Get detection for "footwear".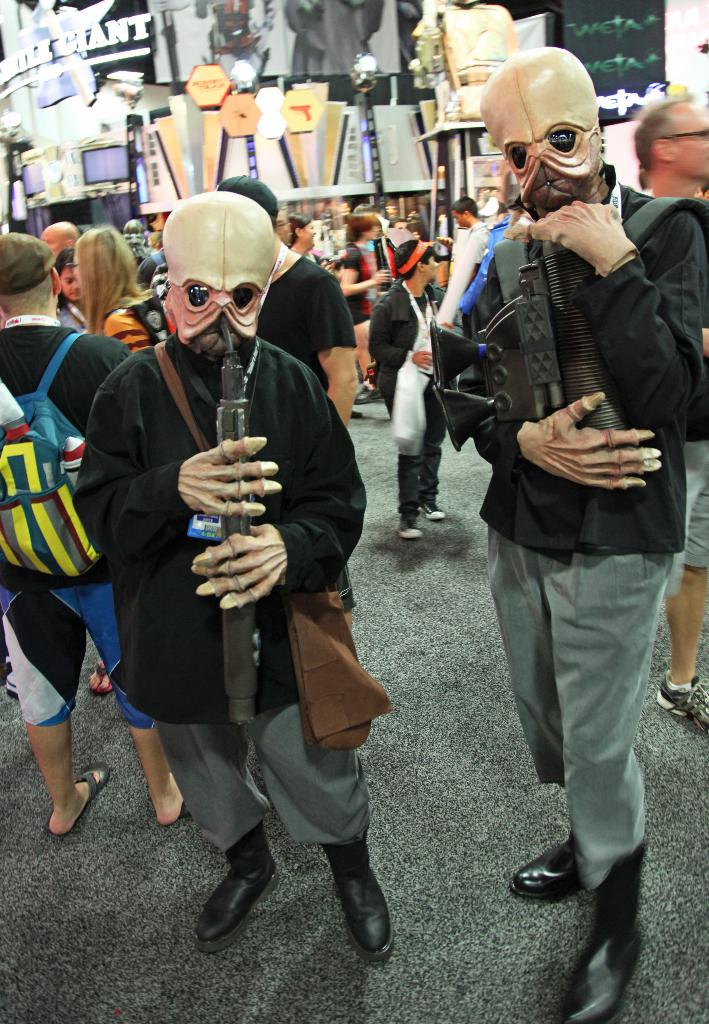
Detection: [203, 817, 278, 958].
